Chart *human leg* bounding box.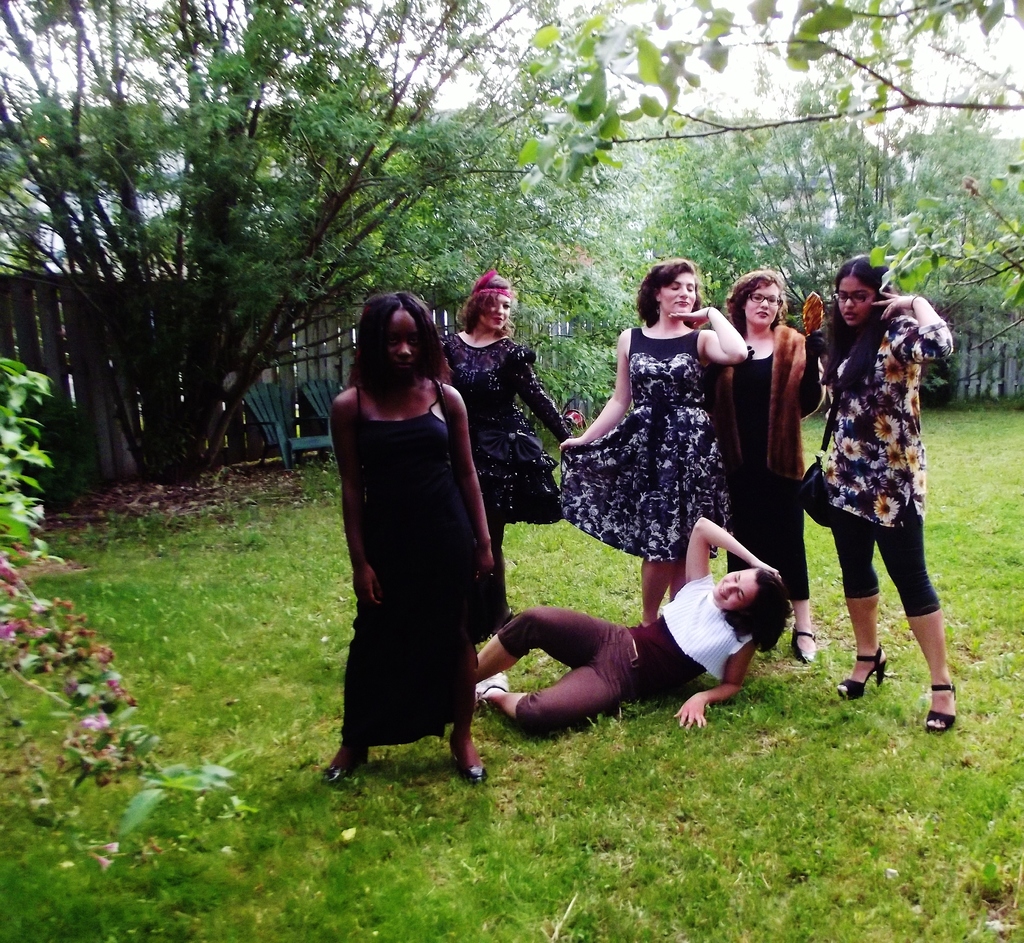
Charted: (x1=328, y1=727, x2=368, y2=788).
